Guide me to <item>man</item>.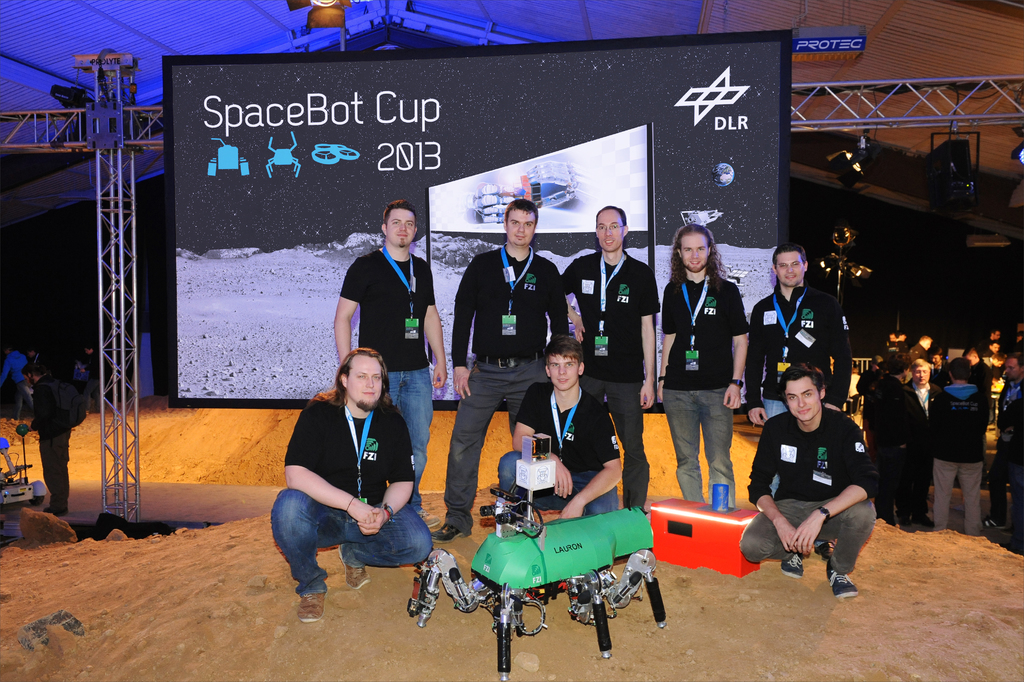
Guidance: box=[335, 197, 446, 519].
